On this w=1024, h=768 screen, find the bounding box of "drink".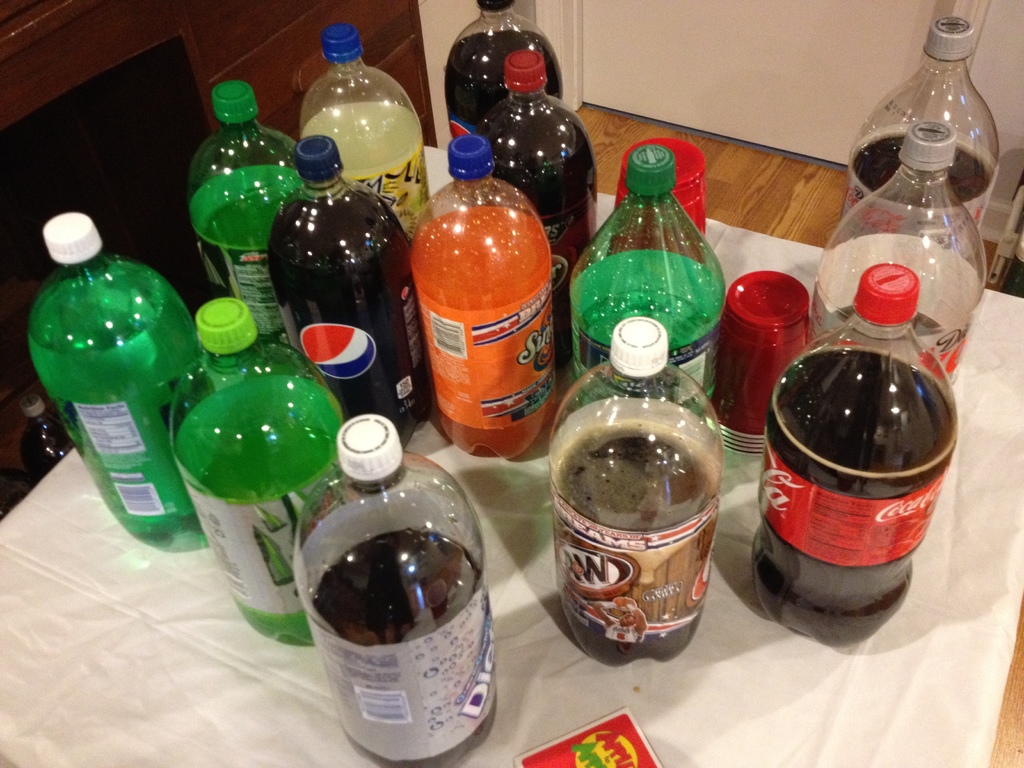
Bounding box: bbox(200, 421, 327, 650).
